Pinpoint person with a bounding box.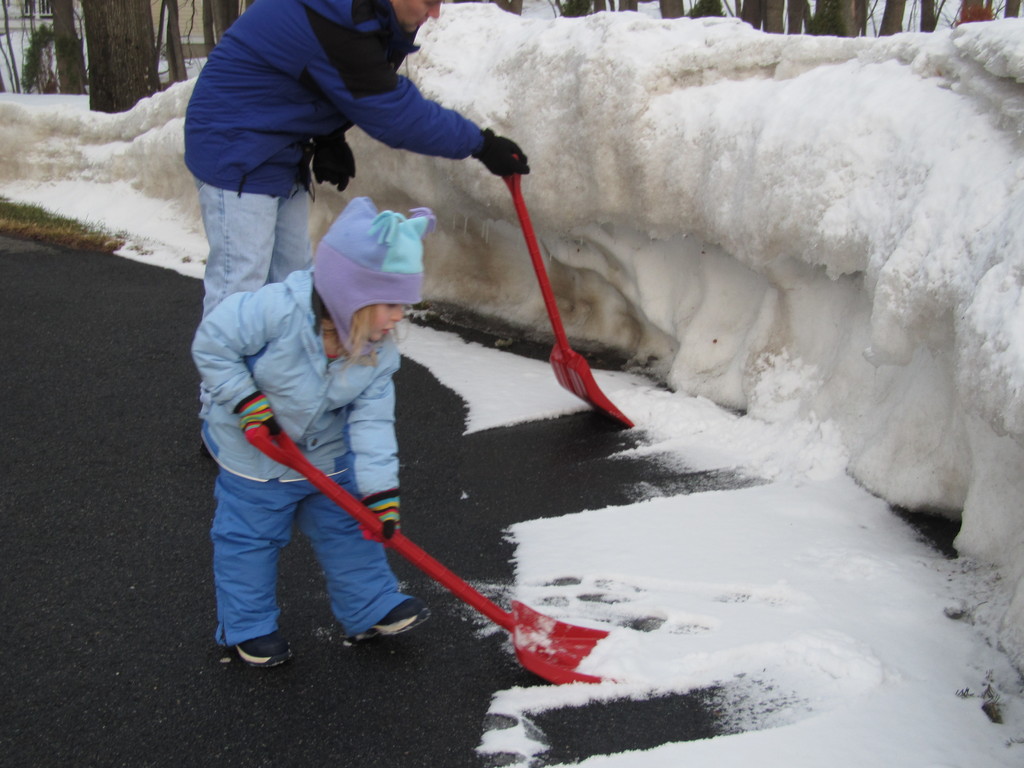
select_region(180, 0, 536, 327).
